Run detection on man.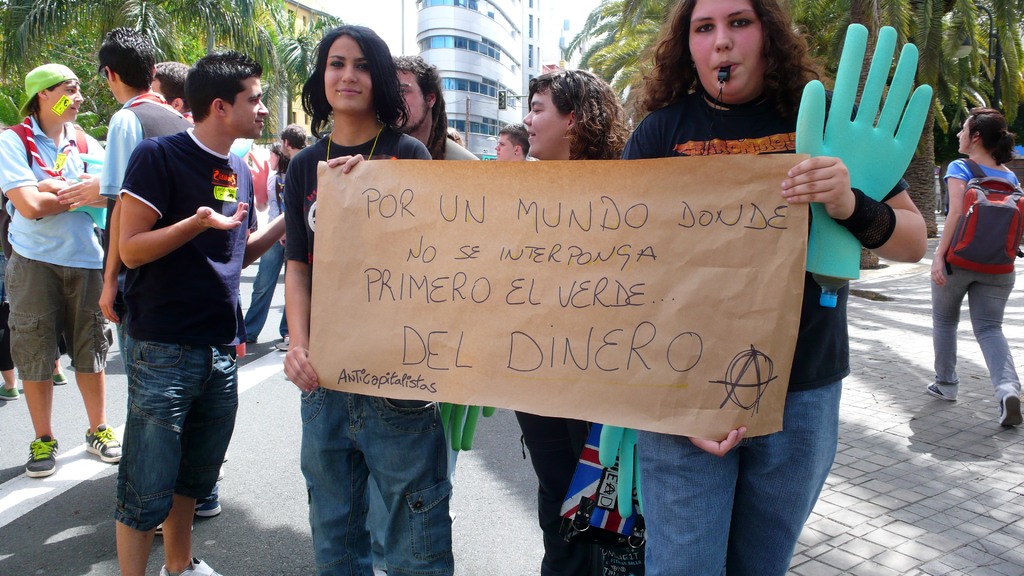
Result: crop(385, 54, 478, 572).
